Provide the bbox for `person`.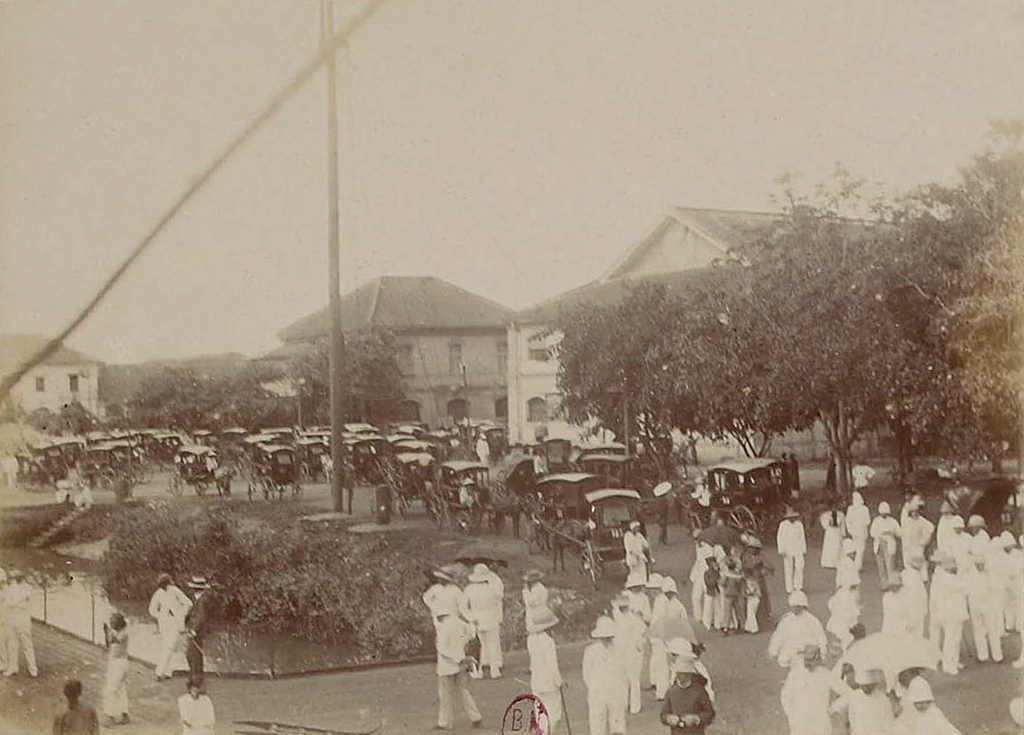
crop(969, 515, 978, 551).
